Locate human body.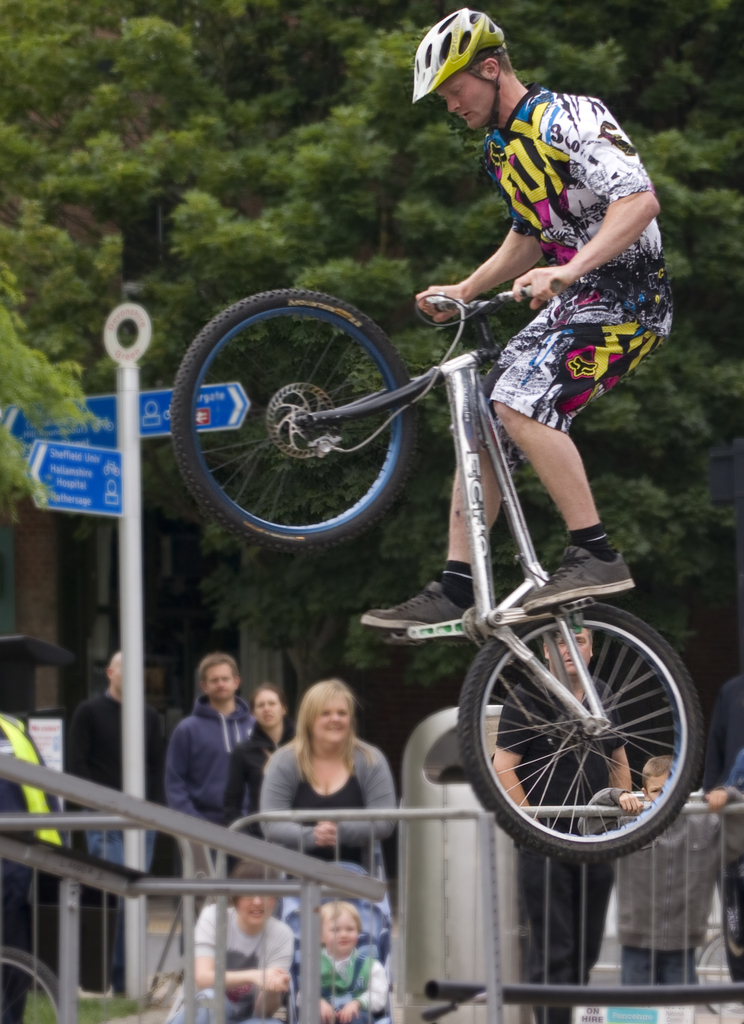
Bounding box: region(67, 650, 124, 982).
